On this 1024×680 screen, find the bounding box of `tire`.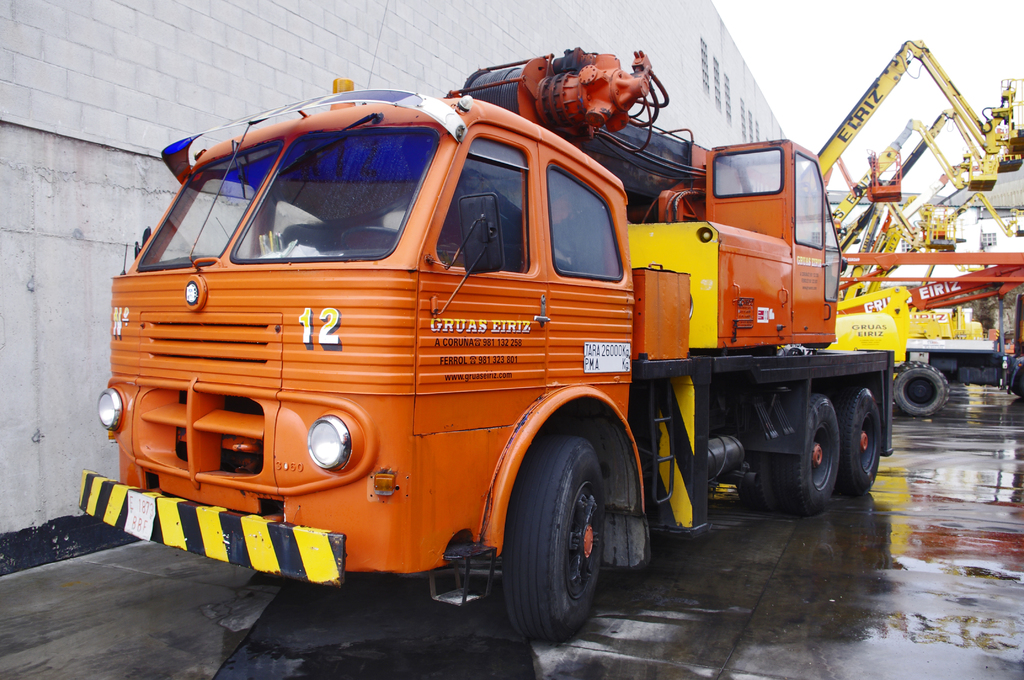
Bounding box: bbox=(840, 384, 881, 492).
